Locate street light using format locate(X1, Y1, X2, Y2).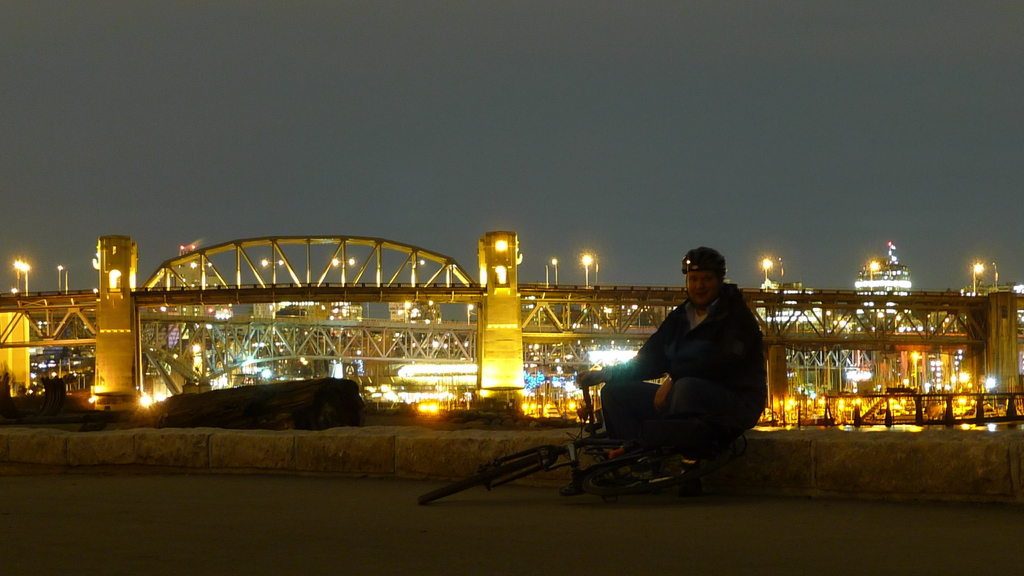
locate(262, 256, 283, 284).
